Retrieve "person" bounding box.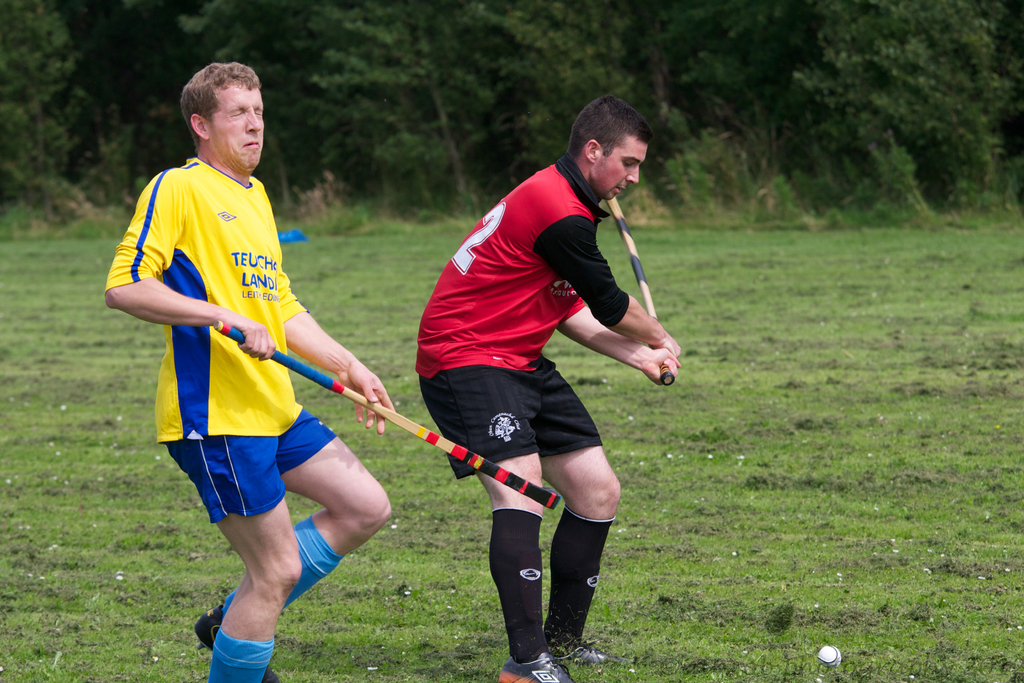
Bounding box: crop(100, 65, 396, 682).
